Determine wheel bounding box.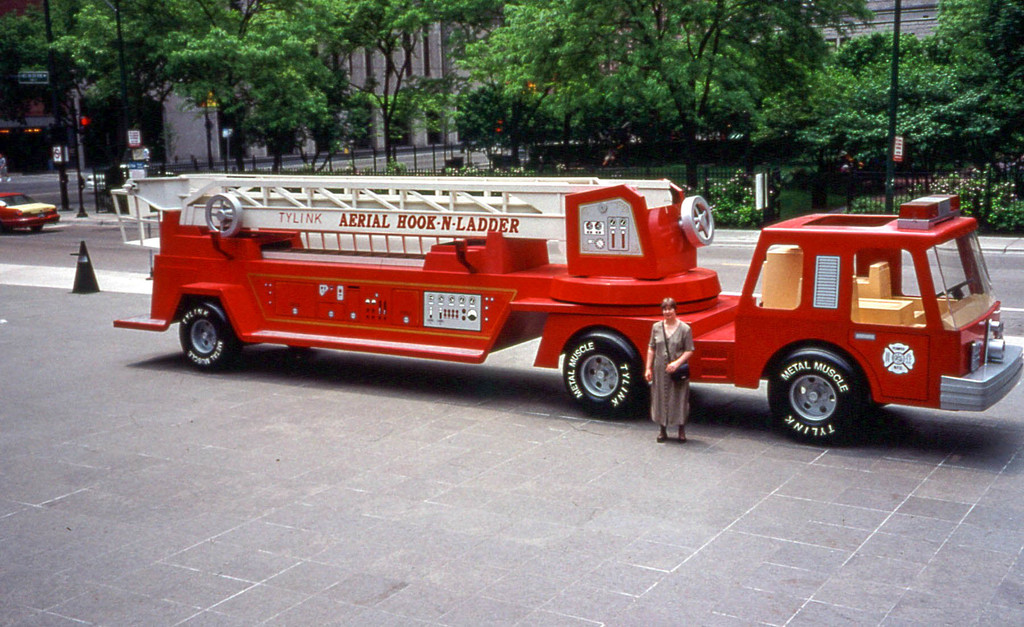
Determined: {"x1": 174, "y1": 301, "x2": 240, "y2": 376}.
